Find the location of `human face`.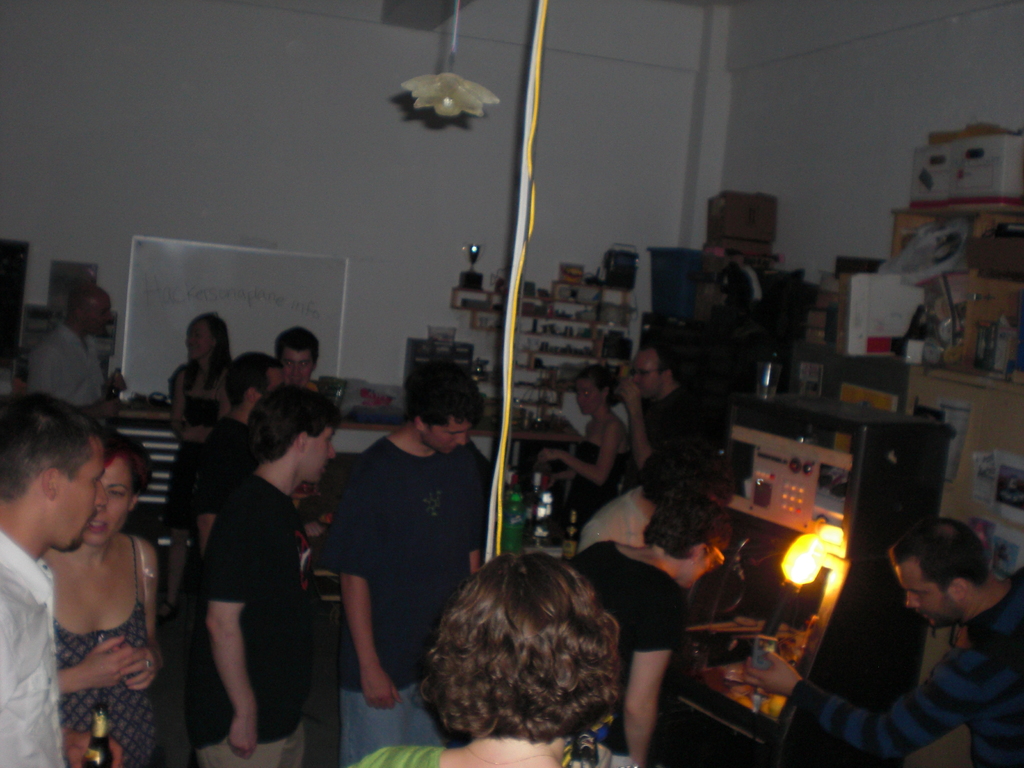
Location: [x1=80, y1=454, x2=136, y2=549].
